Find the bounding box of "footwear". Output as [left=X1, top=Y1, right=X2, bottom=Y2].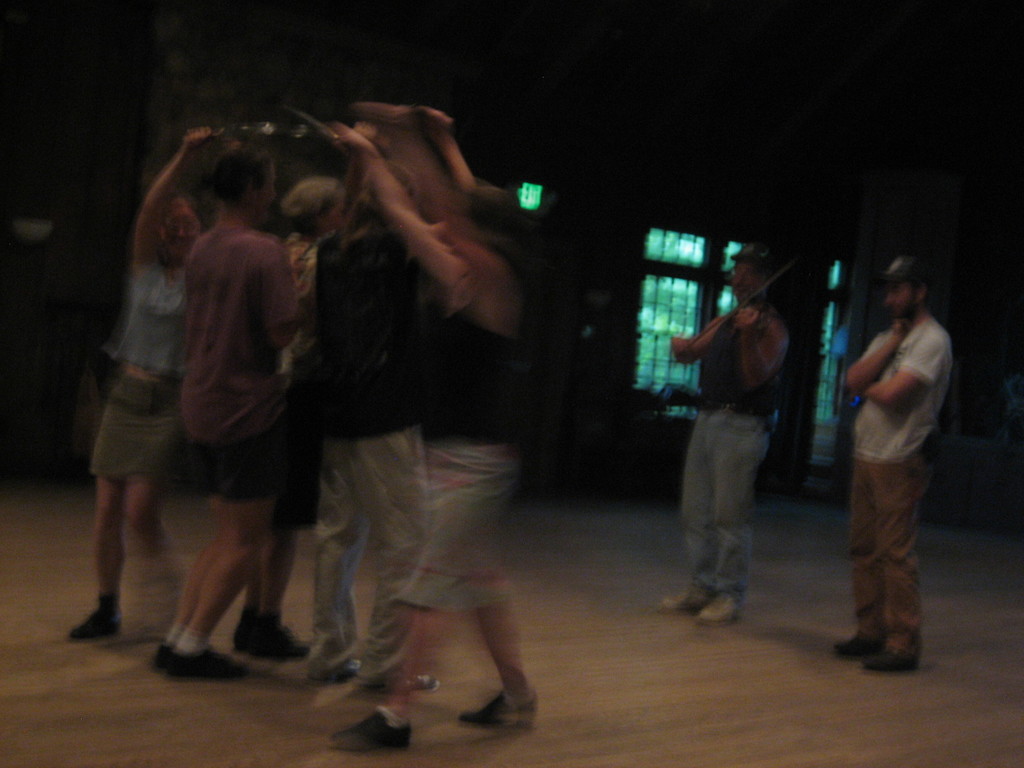
[left=246, top=625, right=310, bottom=657].
